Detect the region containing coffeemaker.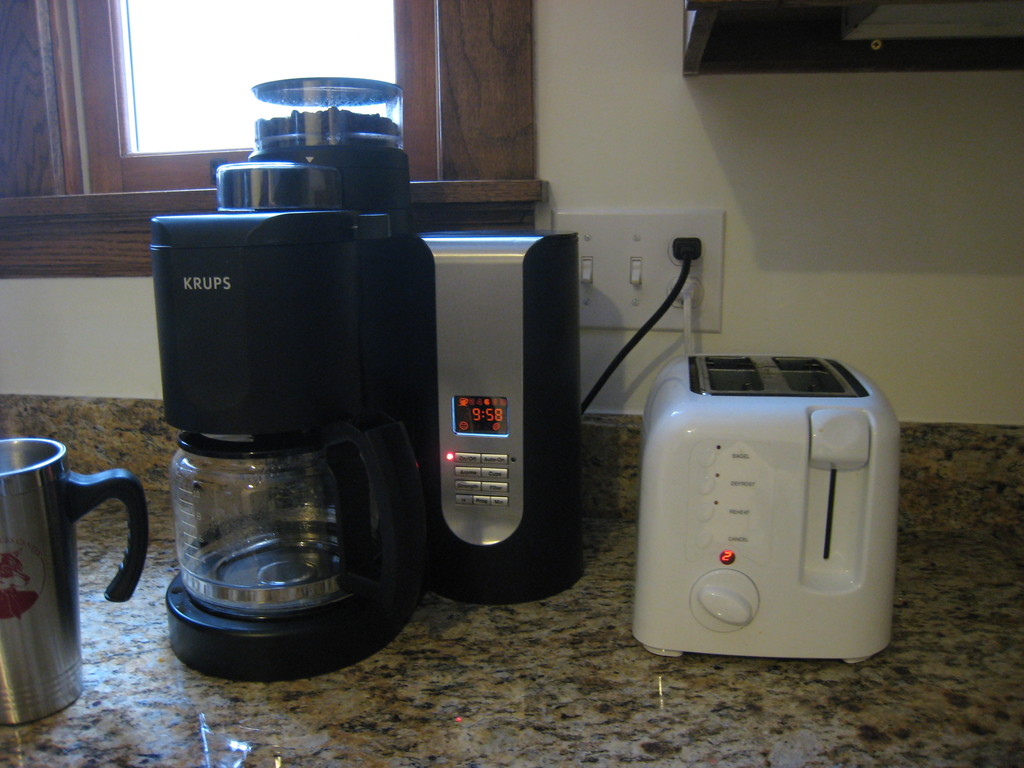
bbox(159, 74, 586, 685).
